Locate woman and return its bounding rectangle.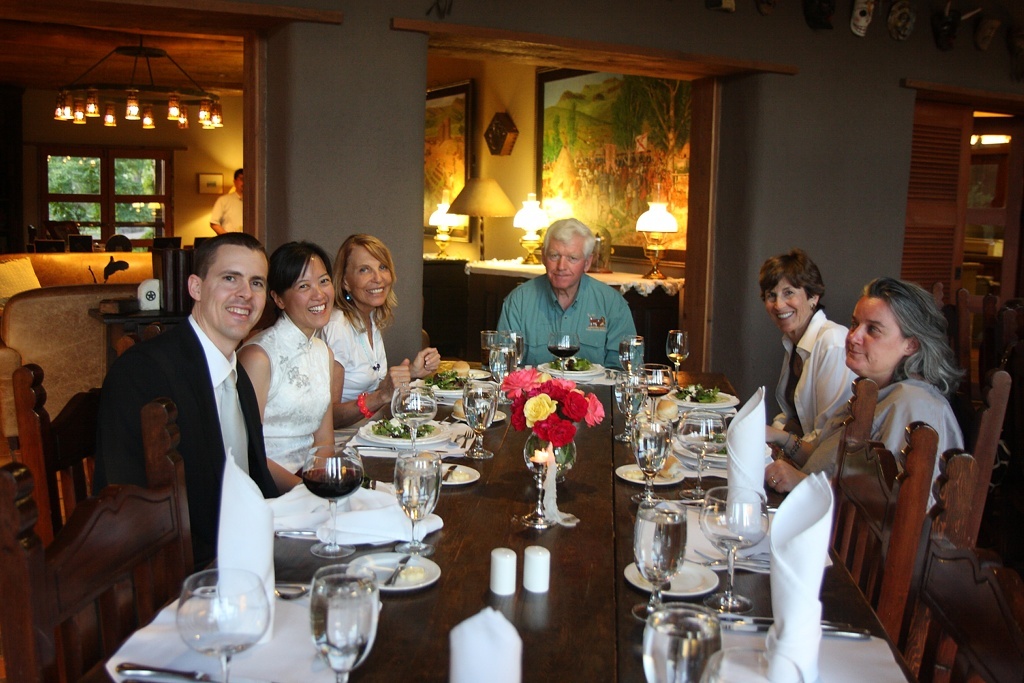
(left=790, top=267, right=976, bottom=666).
